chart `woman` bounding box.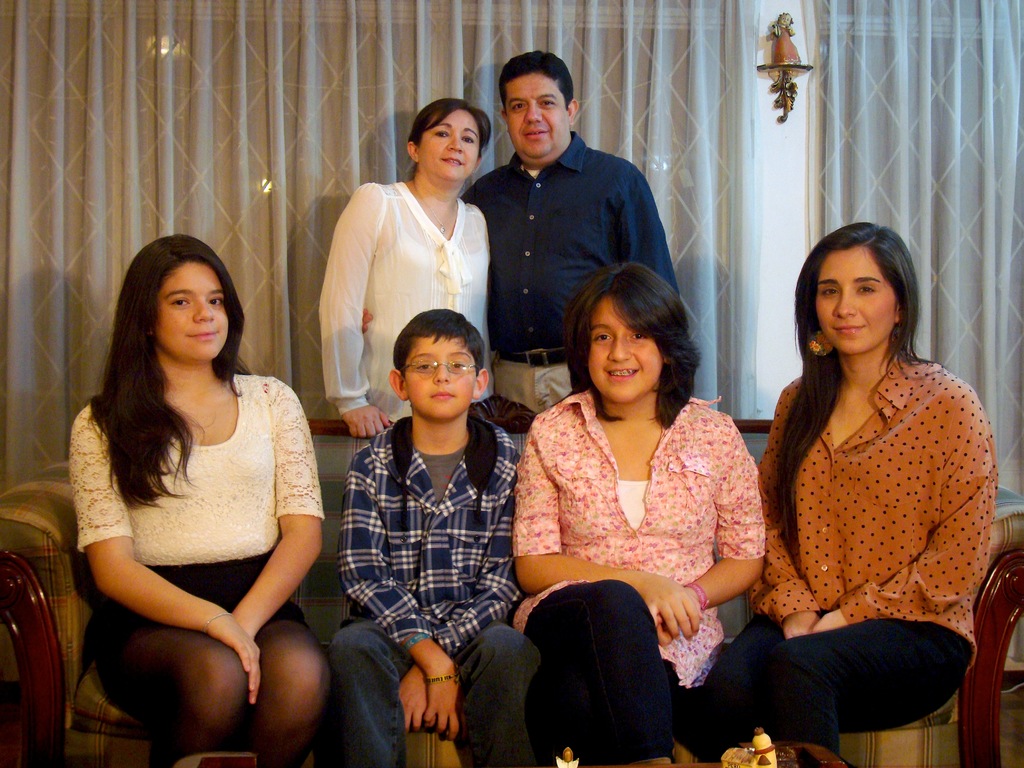
Charted: bbox=(318, 98, 493, 440).
